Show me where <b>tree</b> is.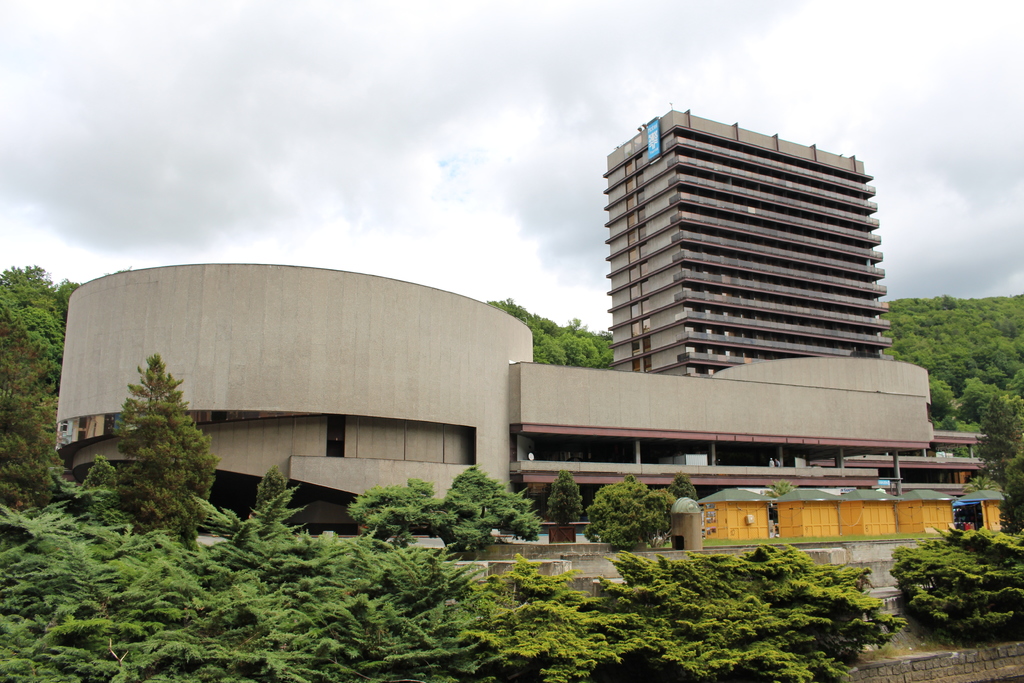
<b>tree</b> is at x1=954 y1=376 x2=1015 y2=422.
